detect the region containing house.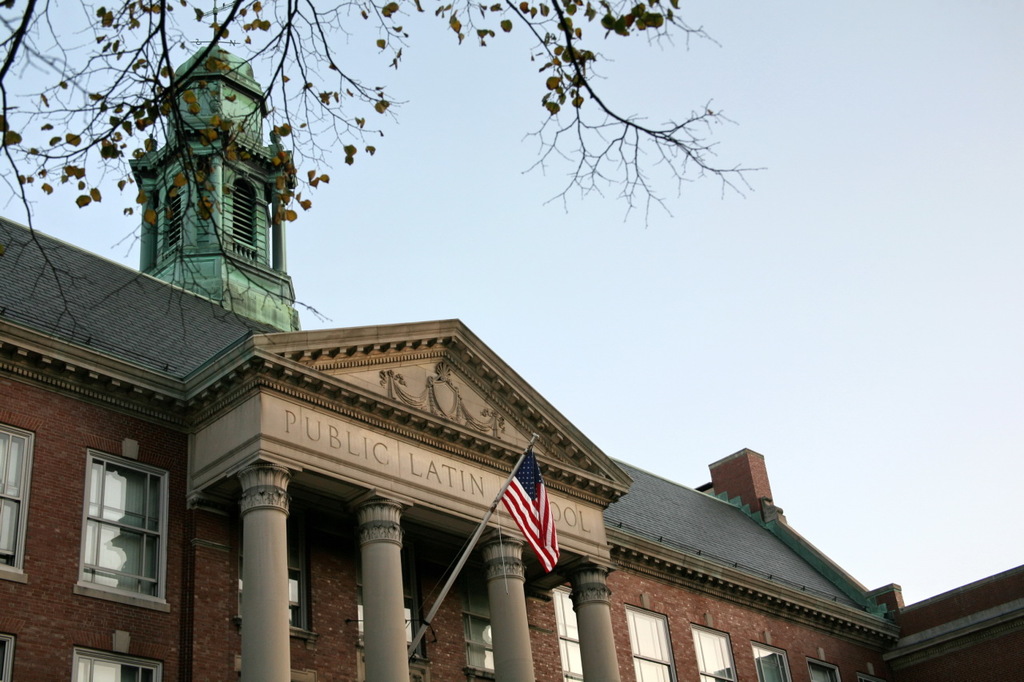
{"left": 0, "top": 0, "right": 902, "bottom": 681}.
